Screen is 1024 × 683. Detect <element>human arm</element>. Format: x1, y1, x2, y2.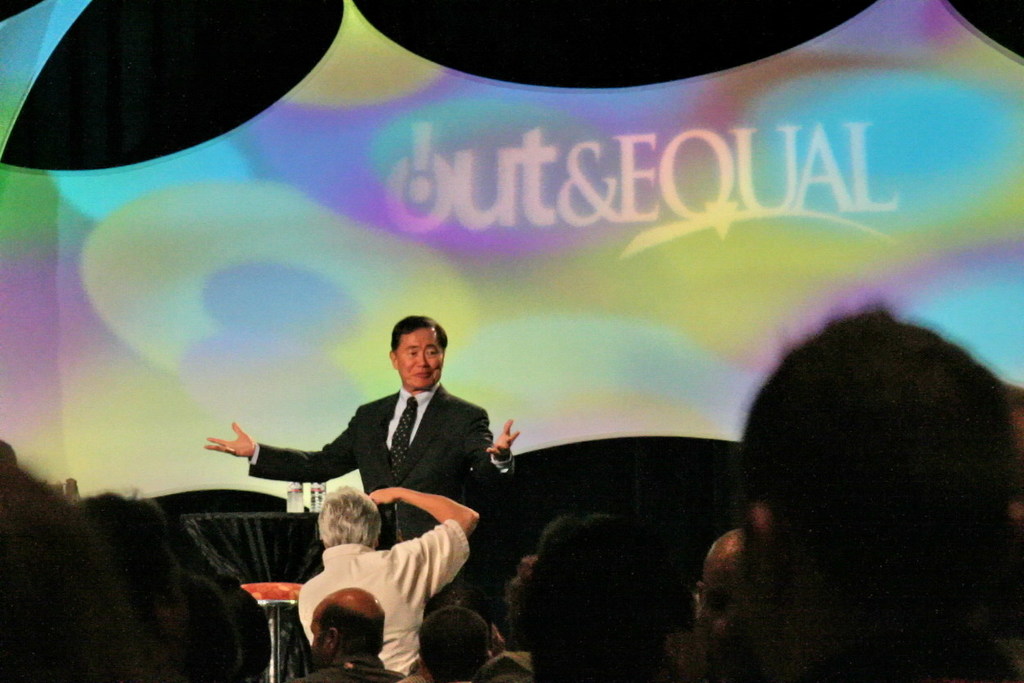
407, 483, 469, 622.
